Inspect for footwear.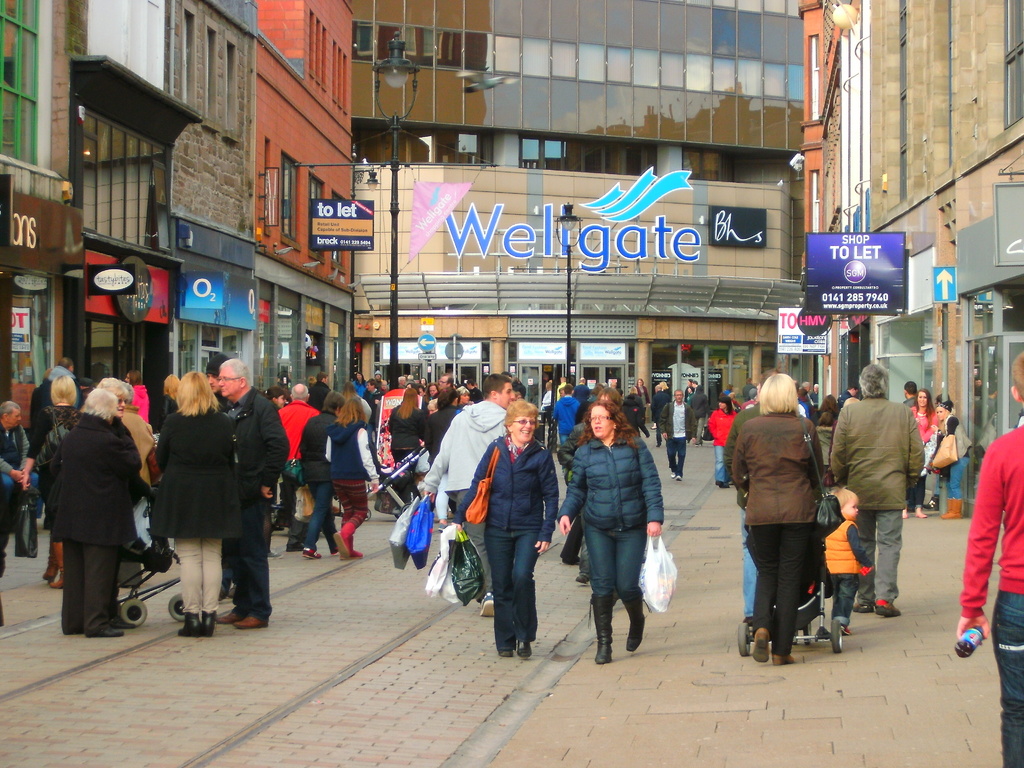
Inspection: (670,472,682,480).
